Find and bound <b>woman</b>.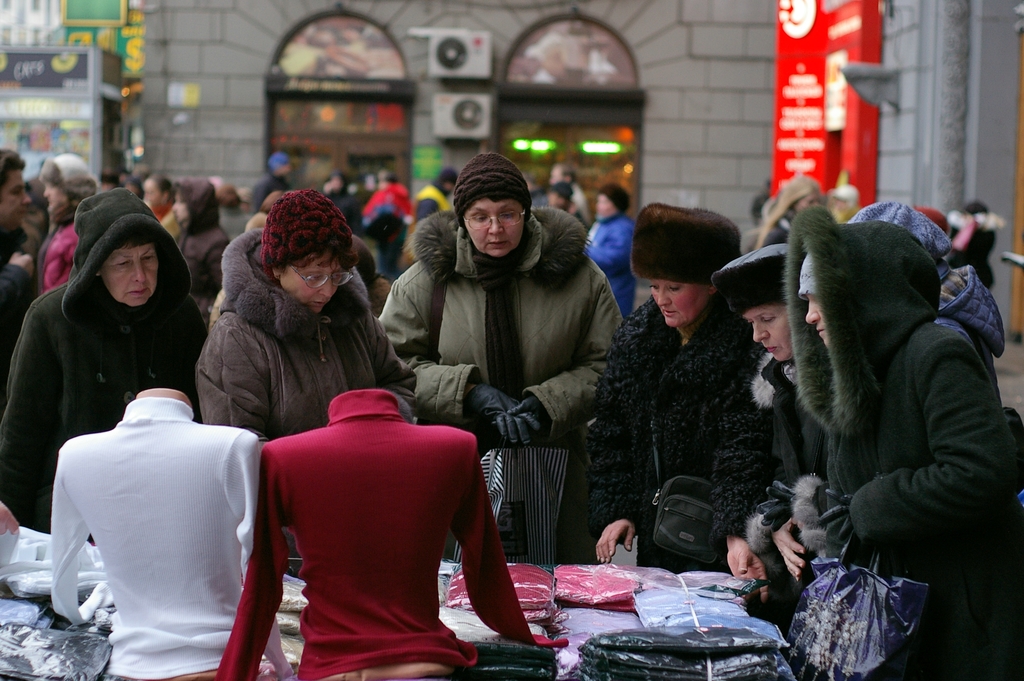
Bound: bbox(708, 235, 839, 648).
